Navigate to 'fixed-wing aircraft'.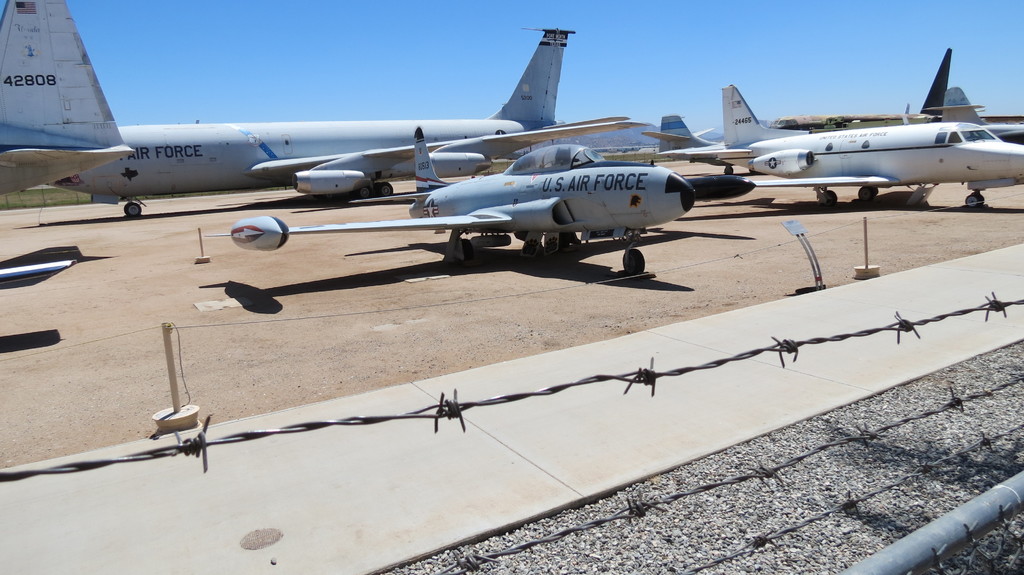
Navigation target: box=[210, 123, 750, 275].
